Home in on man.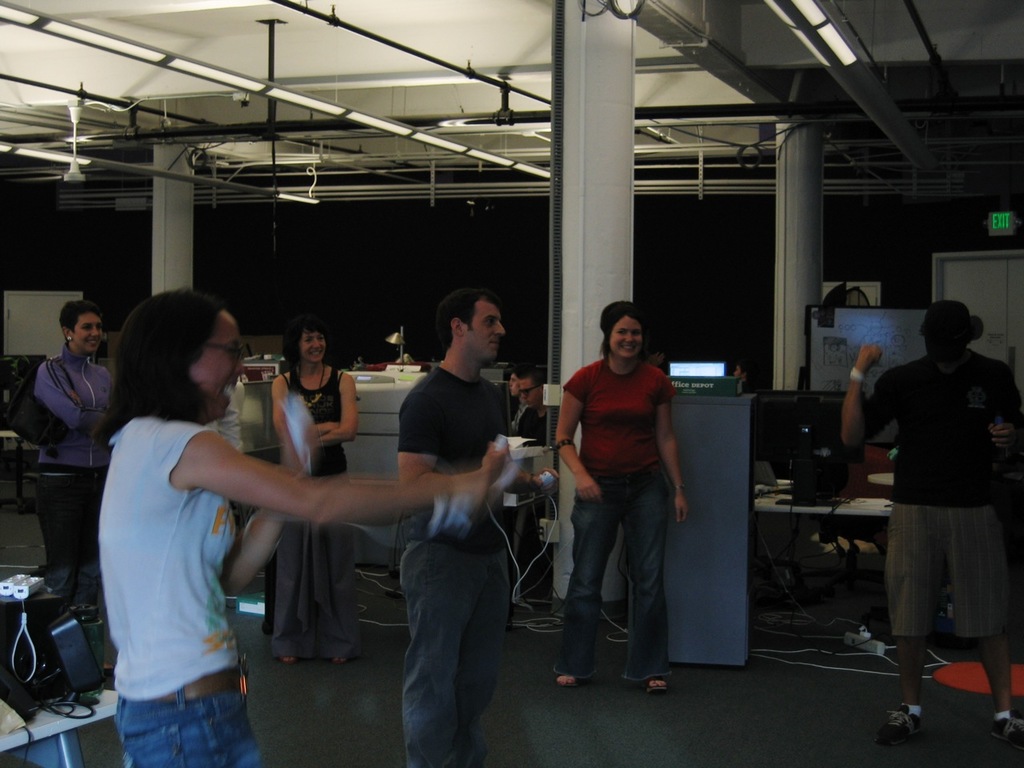
Homed in at region(33, 302, 114, 618).
